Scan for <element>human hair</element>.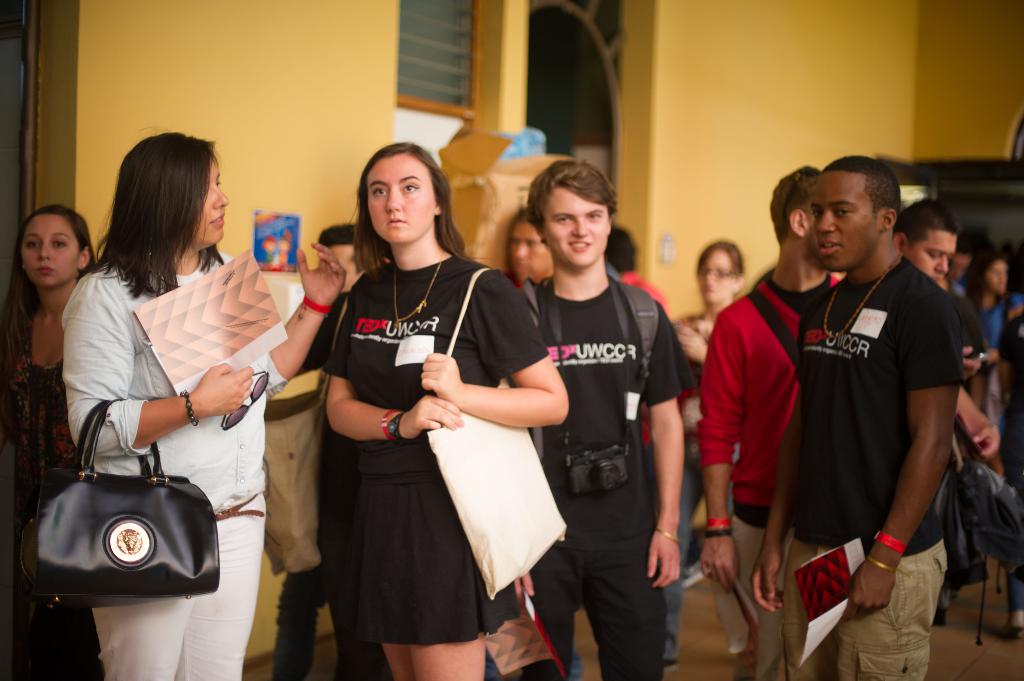
Scan result: 892,198,961,255.
